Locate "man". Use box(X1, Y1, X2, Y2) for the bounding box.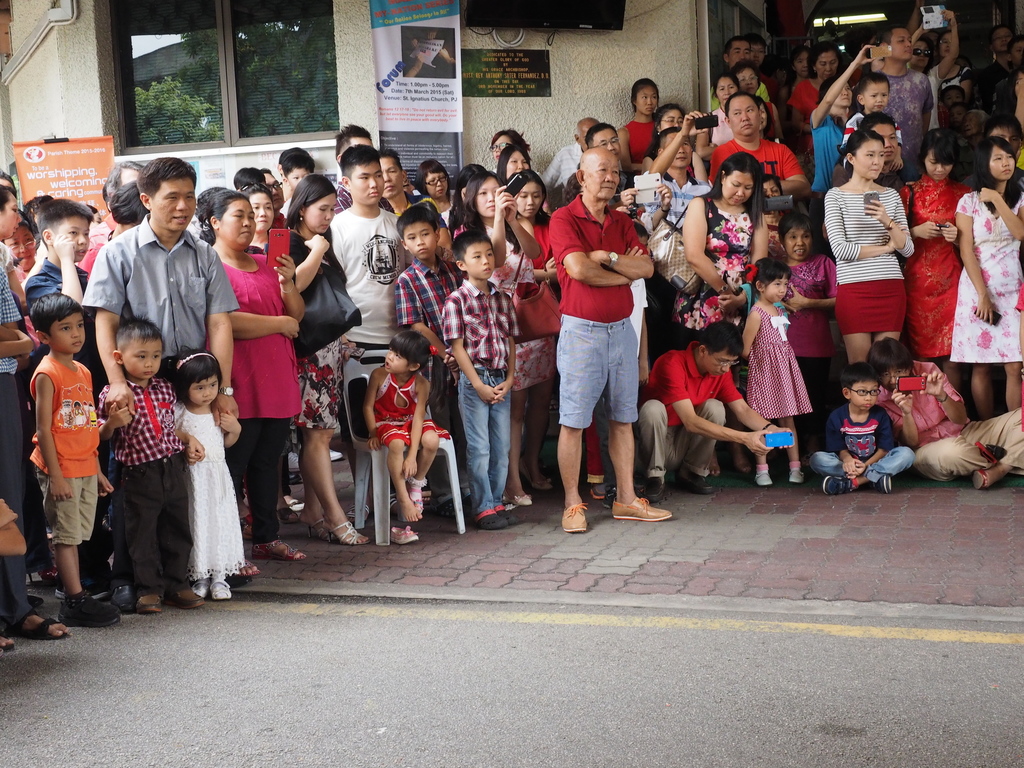
box(641, 317, 793, 492).
